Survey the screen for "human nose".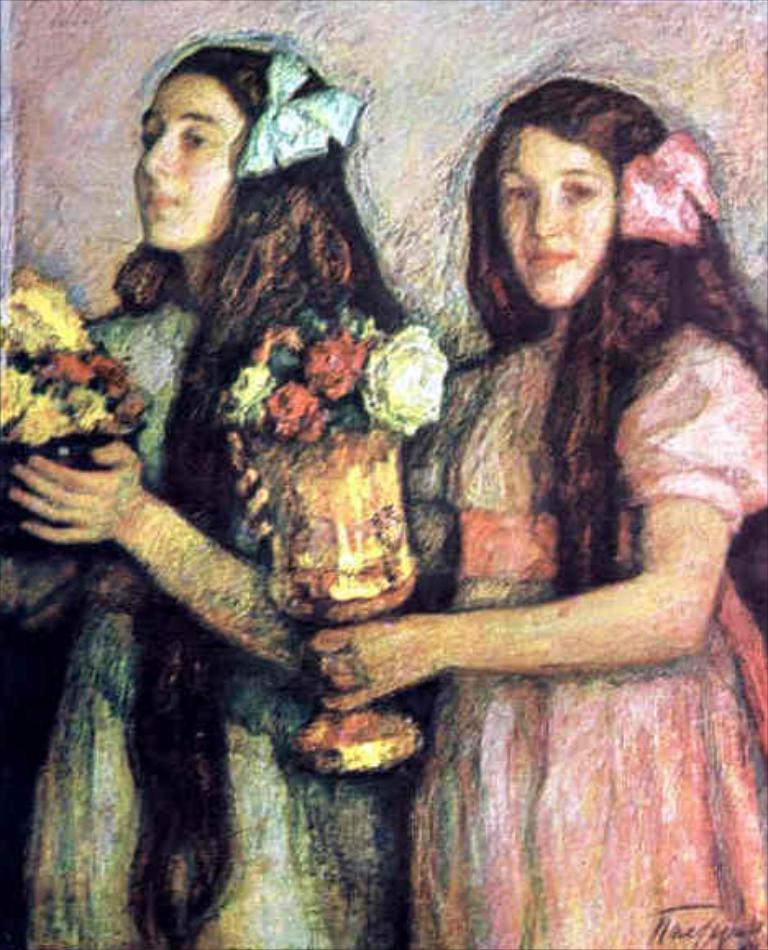
Survey found: [136, 128, 172, 185].
